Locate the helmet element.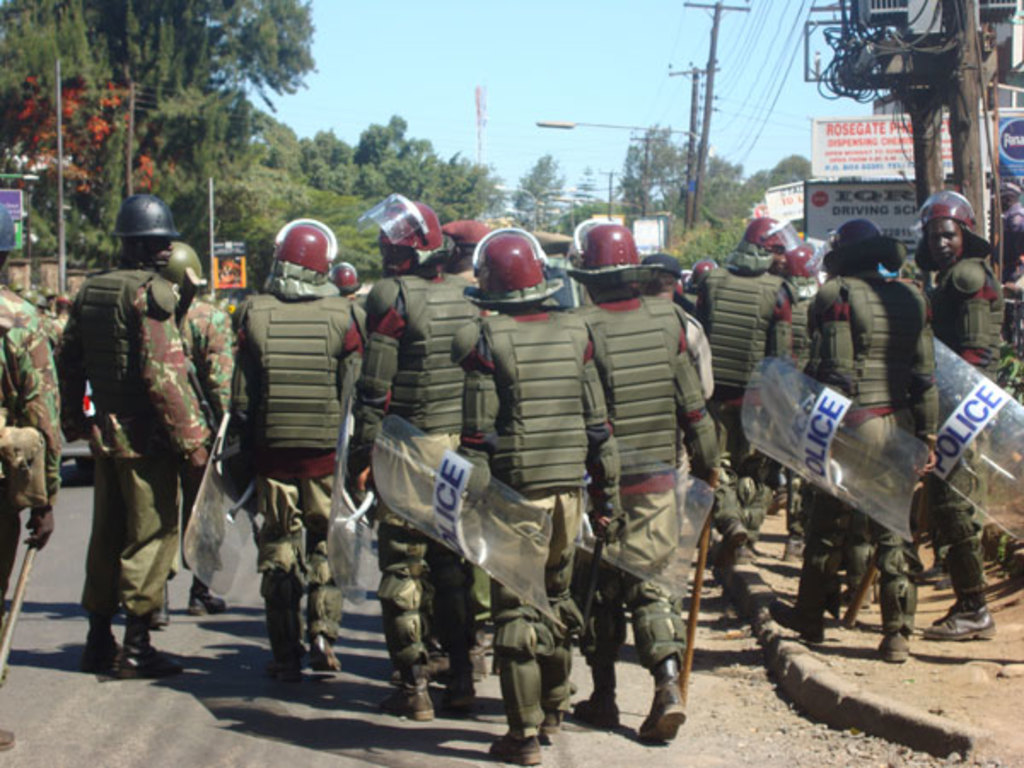
Element bbox: bbox(265, 218, 338, 304).
